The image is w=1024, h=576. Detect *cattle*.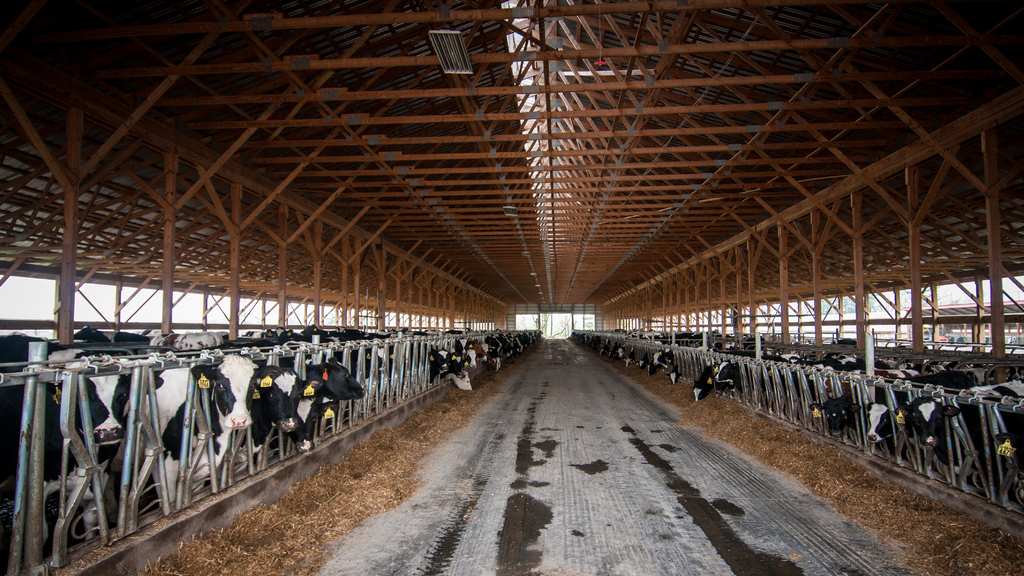
Detection: (left=106, top=356, right=259, bottom=504).
